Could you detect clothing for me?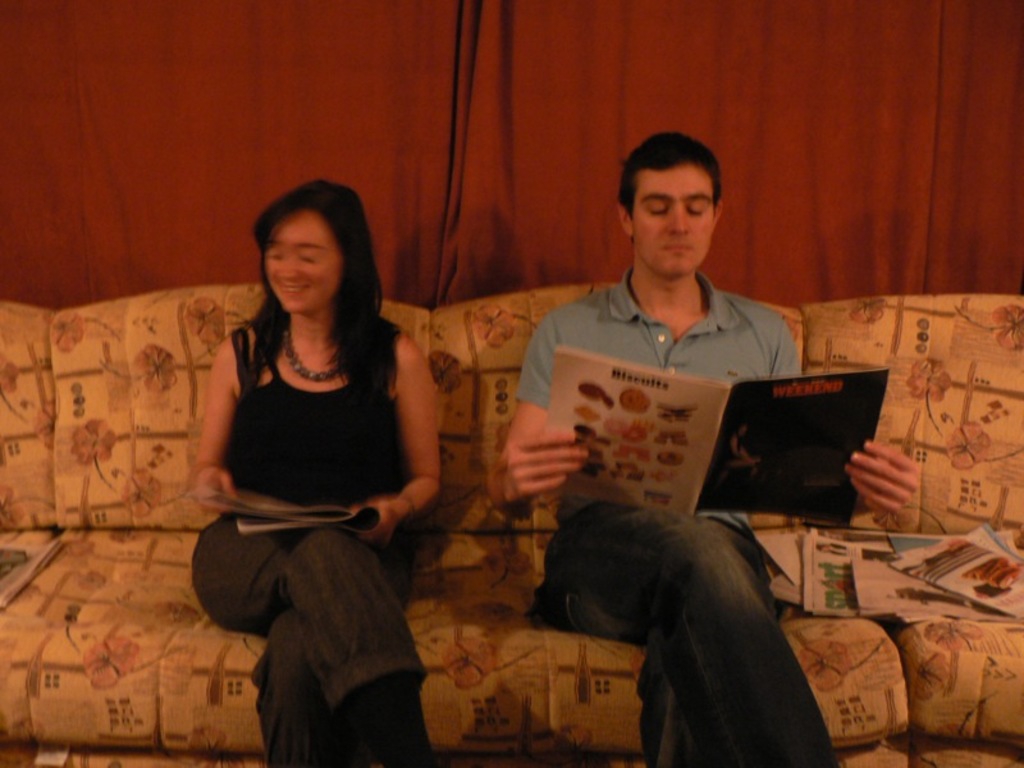
Detection result: box(490, 211, 844, 554).
